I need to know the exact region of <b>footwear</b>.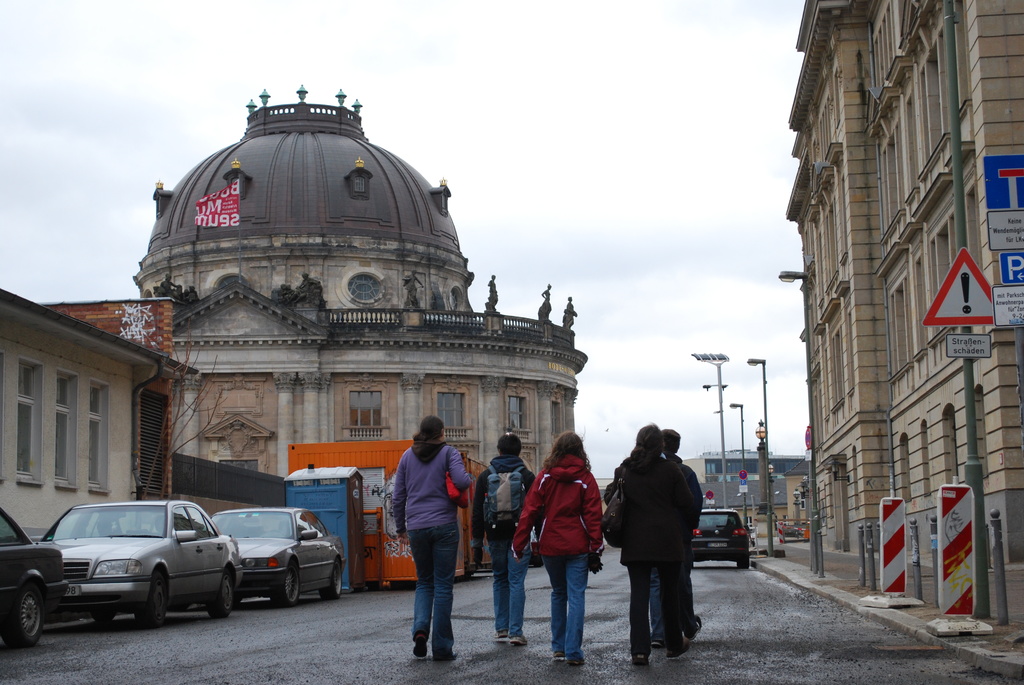
Region: crop(509, 636, 529, 645).
